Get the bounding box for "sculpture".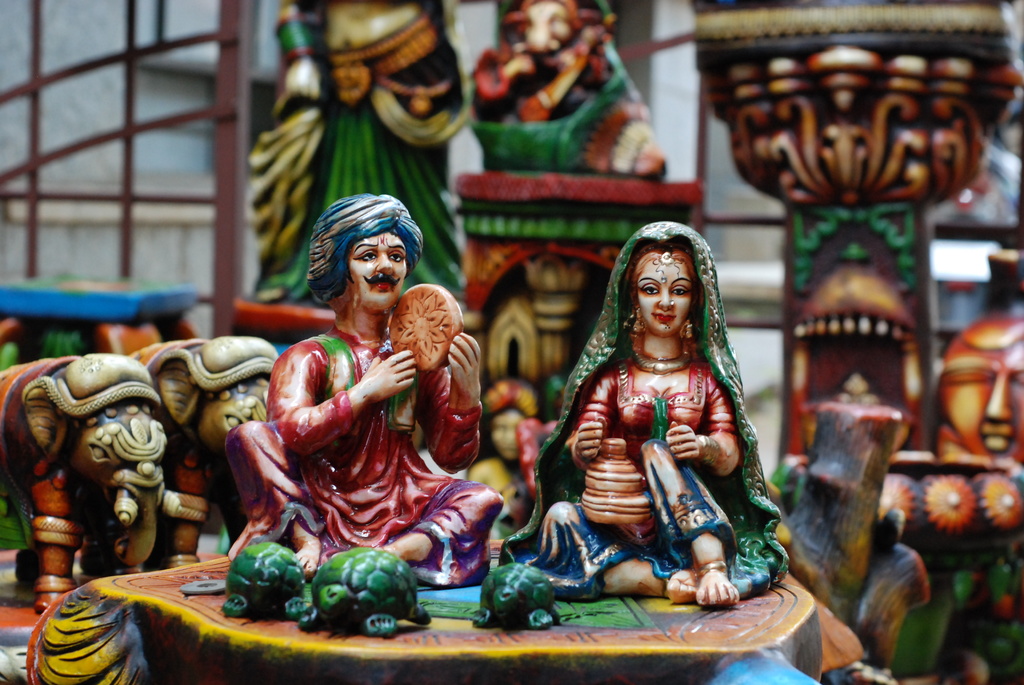
bbox=(853, 314, 1023, 684).
